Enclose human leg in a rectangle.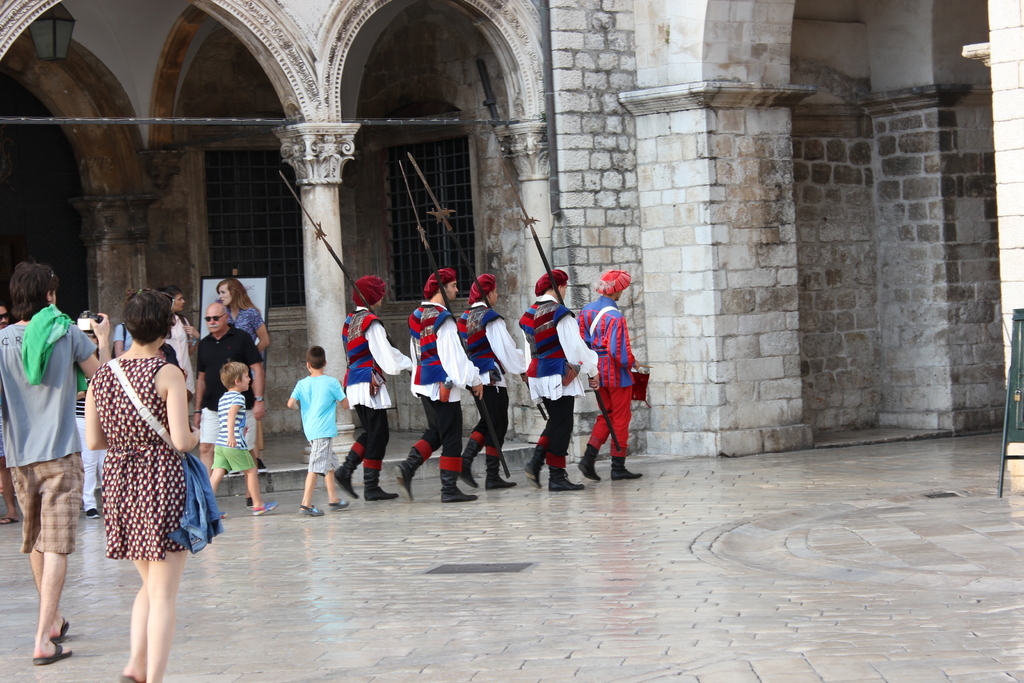
{"x1": 526, "y1": 407, "x2": 547, "y2": 483}.
